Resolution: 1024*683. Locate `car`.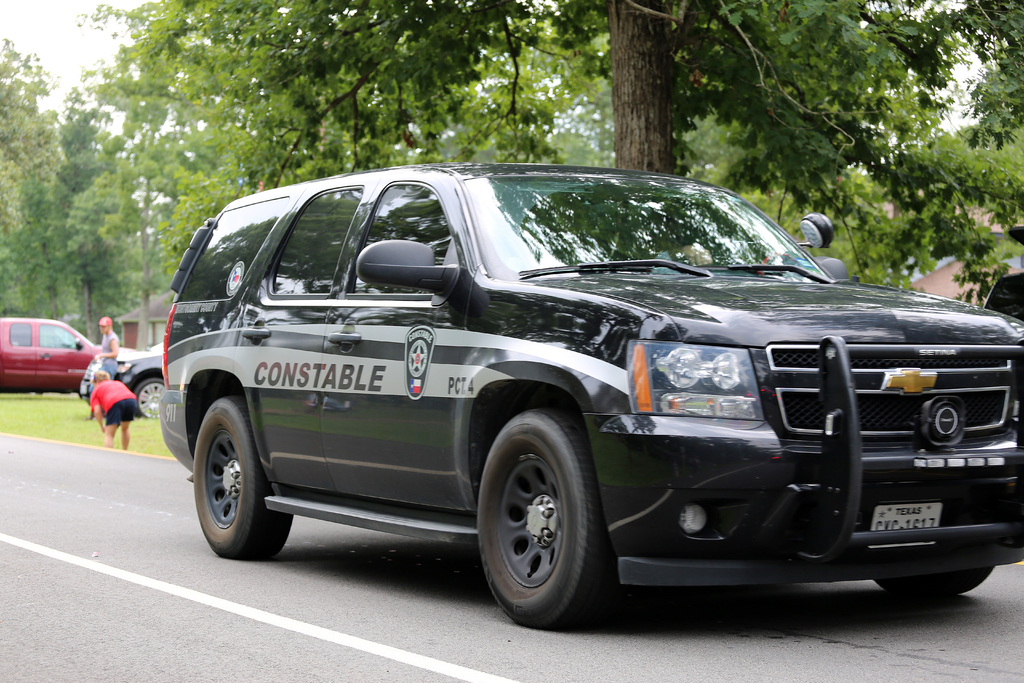
<region>111, 339, 167, 414</region>.
